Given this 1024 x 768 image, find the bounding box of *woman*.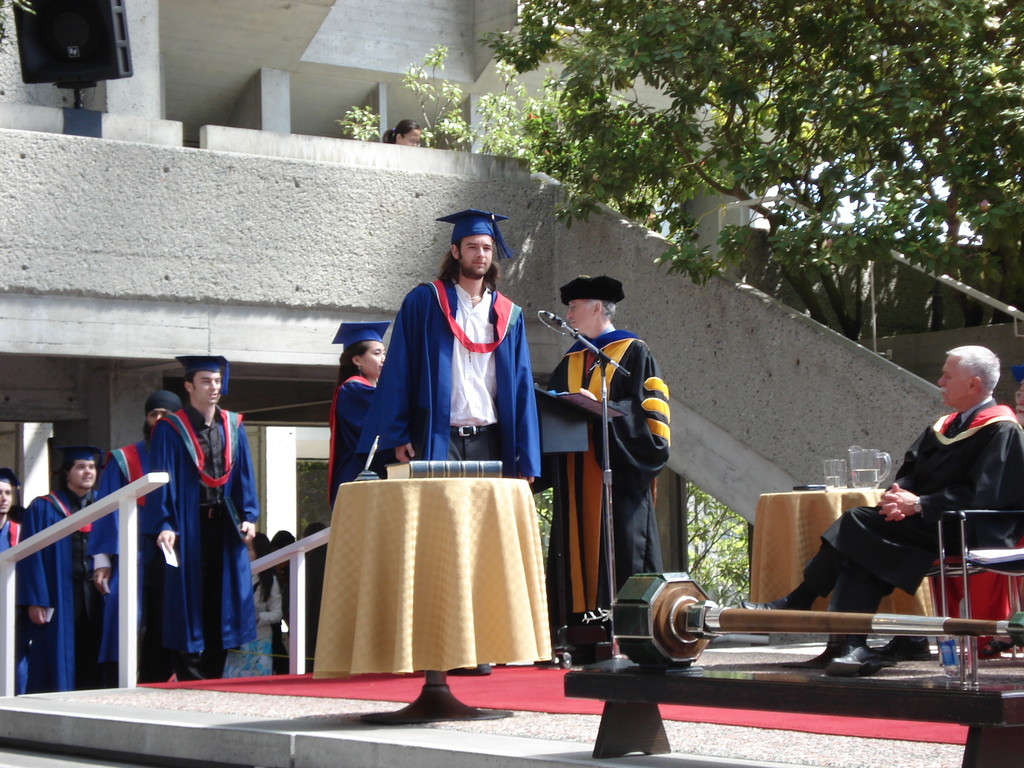
box(220, 532, 293, 682).
